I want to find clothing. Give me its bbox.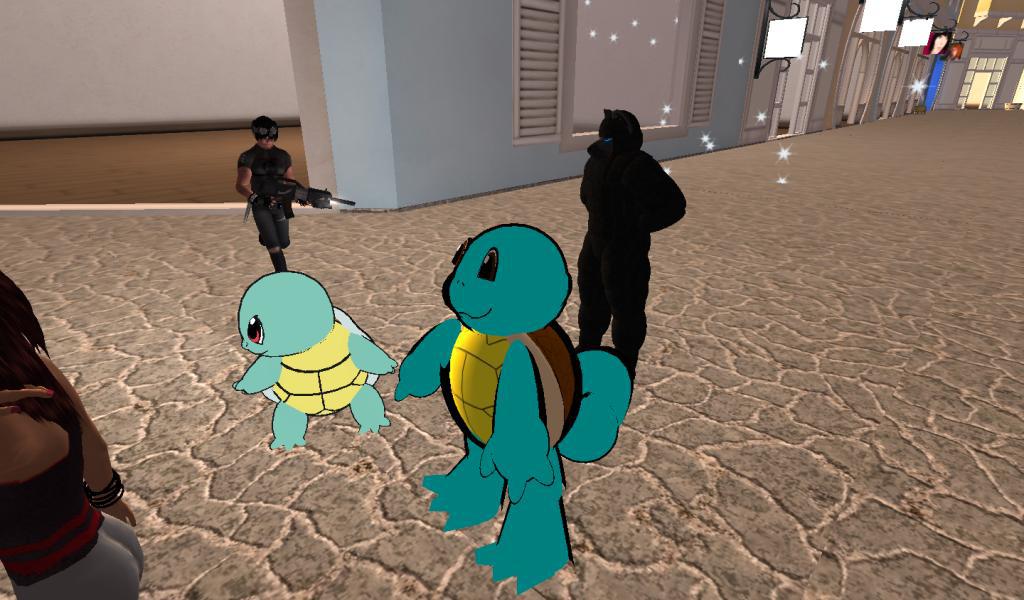
bbox=(272, 339, 386, 413).
